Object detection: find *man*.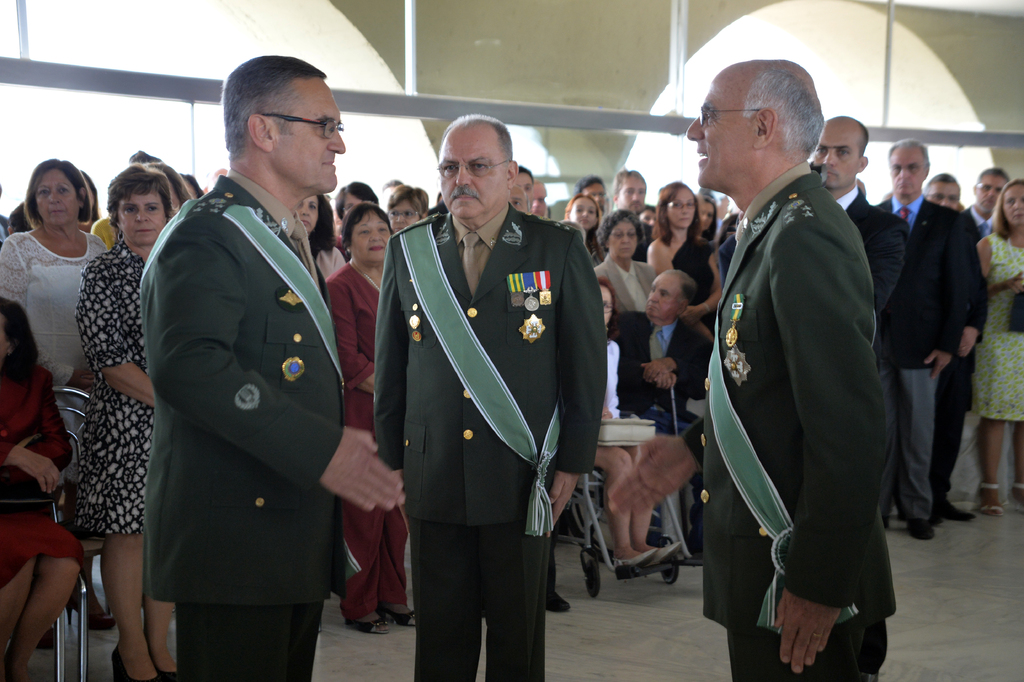
BBox(609, 60, 894, 681).
